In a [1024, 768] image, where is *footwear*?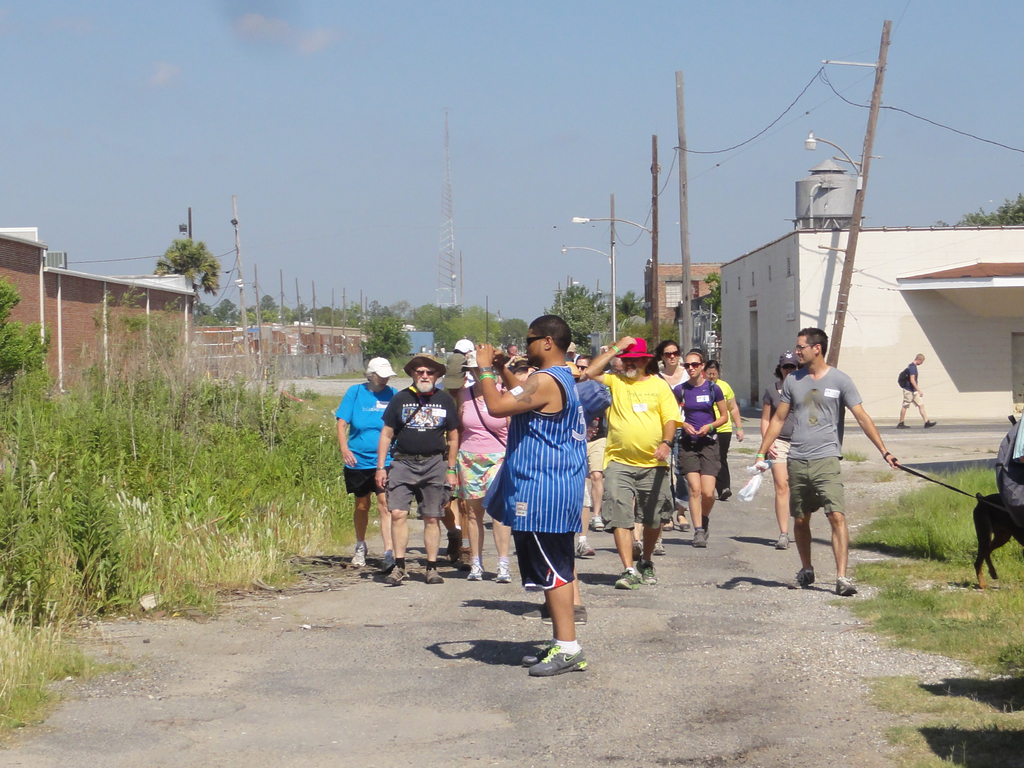
select_region(440, 527, 462, 561).
